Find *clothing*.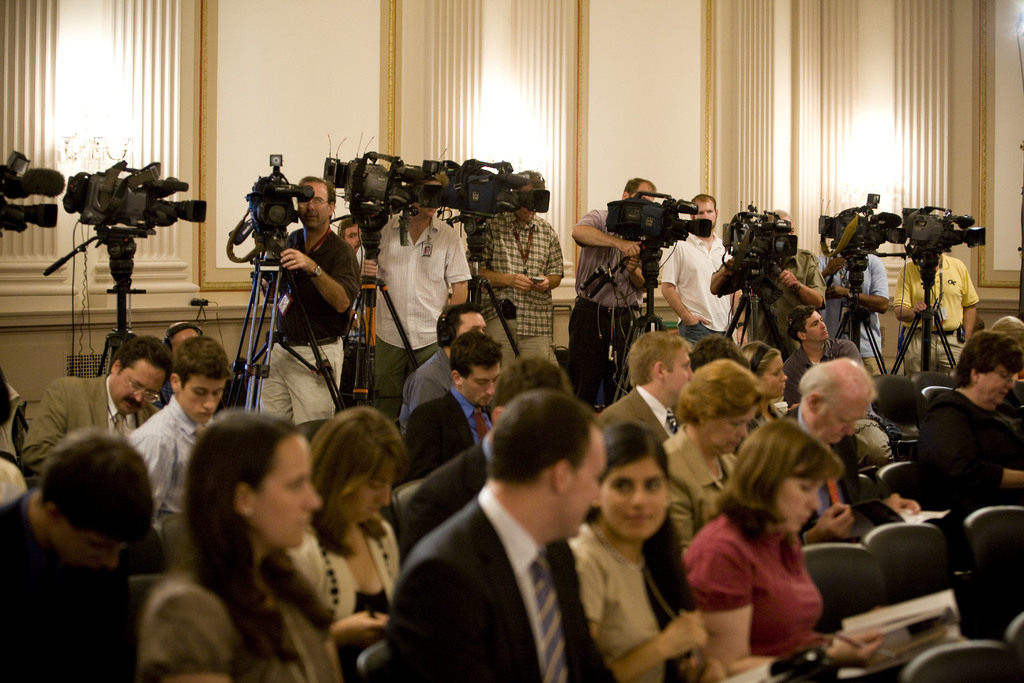
(x1=0, y1=482, x2=123, y2=680).
